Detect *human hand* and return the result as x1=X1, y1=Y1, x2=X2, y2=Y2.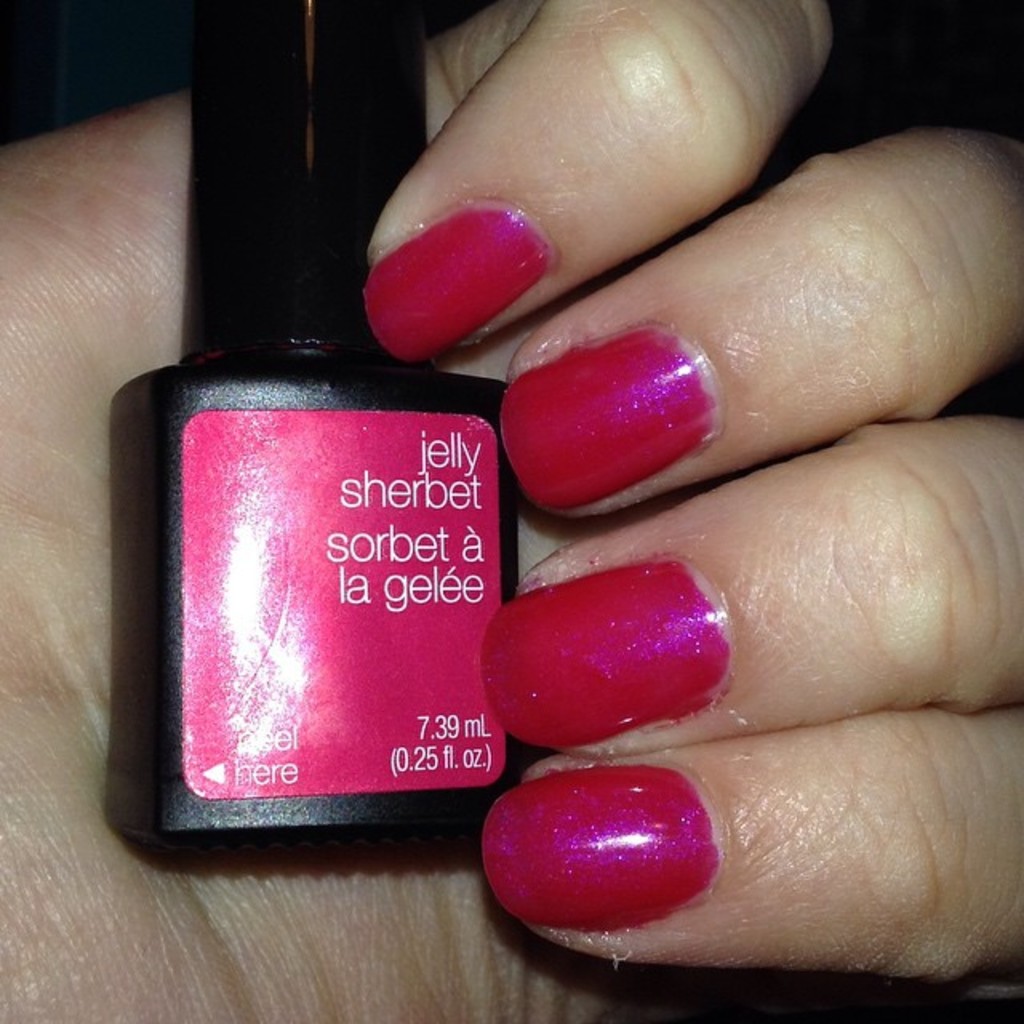
x1=0, y1=0, x2=1022, y2=1022.
